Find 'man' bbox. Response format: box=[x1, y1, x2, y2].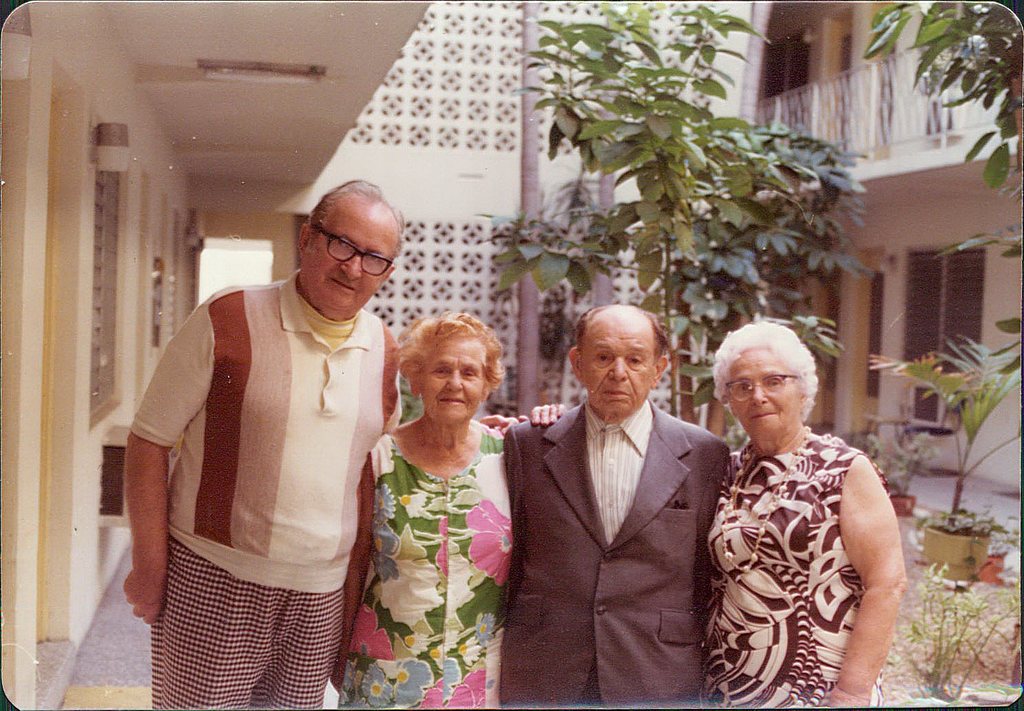
box=[505, 296, 746, 686].
